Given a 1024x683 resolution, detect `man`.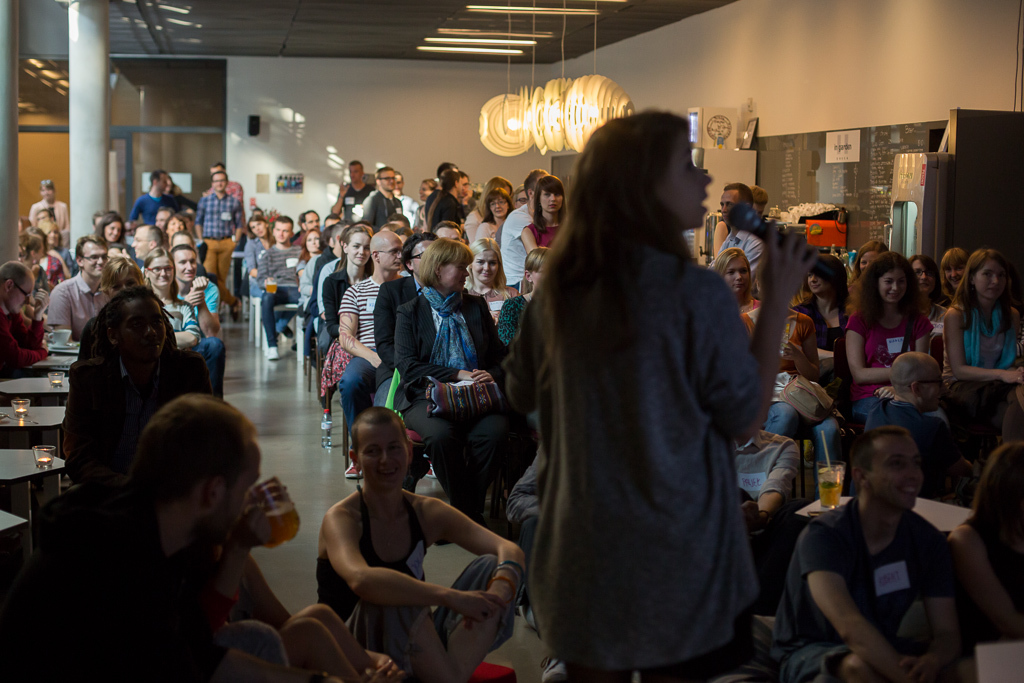
(30,173,73,241).
